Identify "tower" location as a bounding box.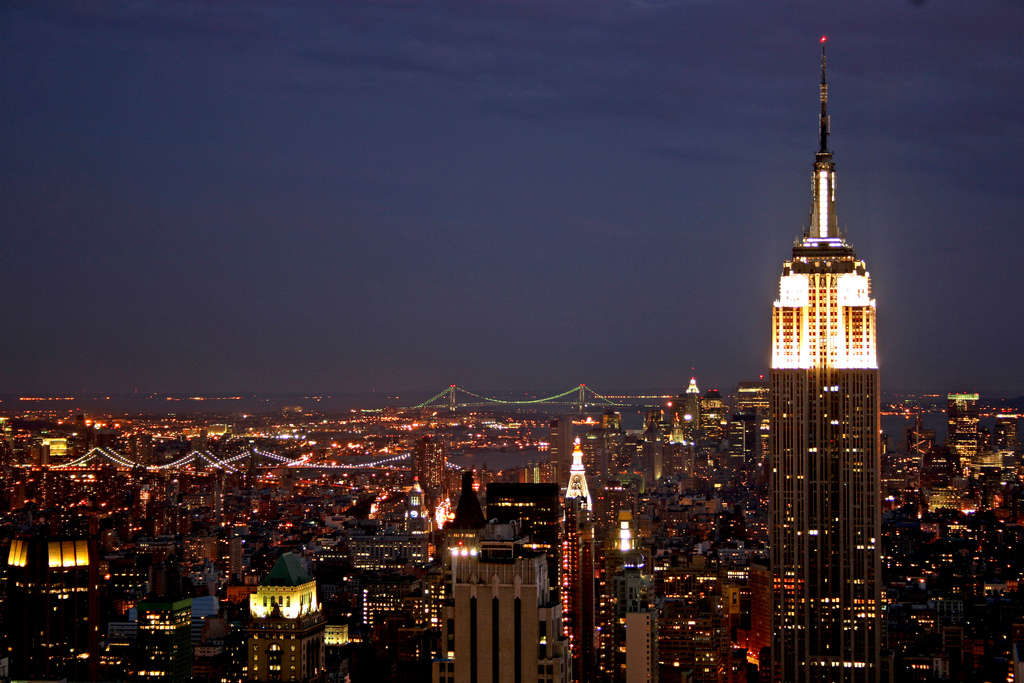
[240, 541, 355, 682].
